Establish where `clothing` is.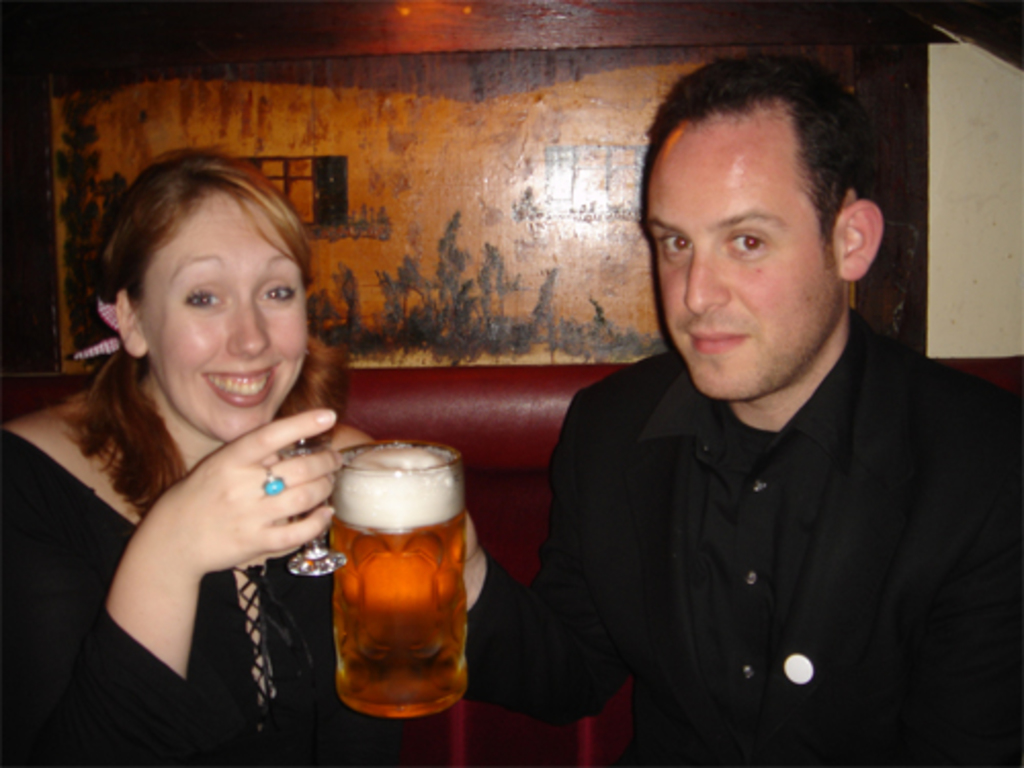
Established at (left=0, top=420, right=389, bottom=766).
